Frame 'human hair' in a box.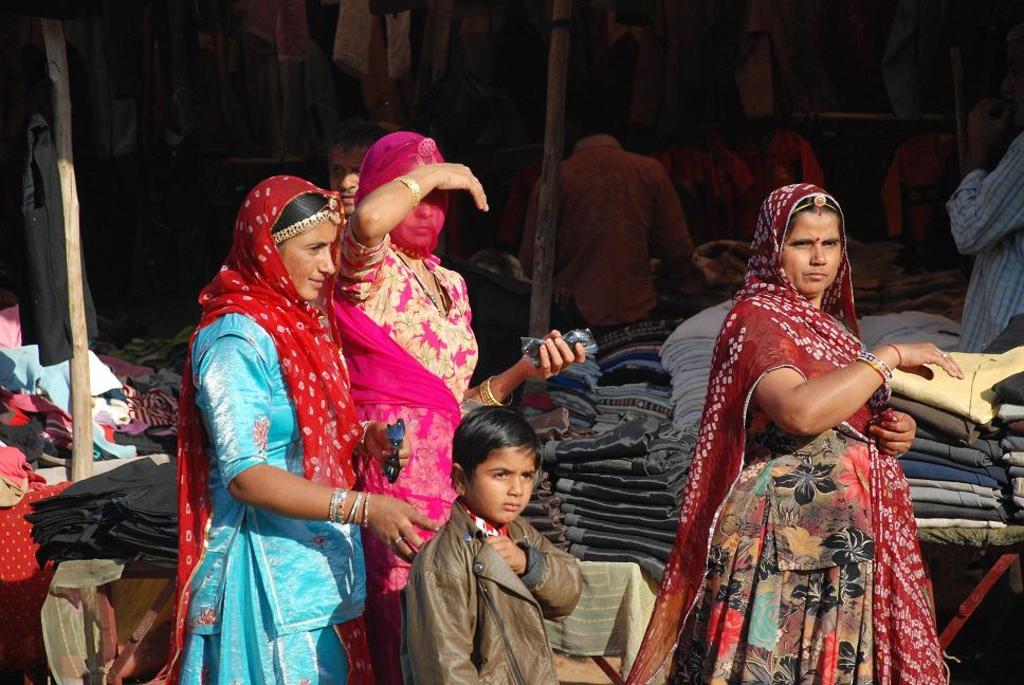
{"left": 456, "top": 407, "right": 542, "bottom": 487}.
